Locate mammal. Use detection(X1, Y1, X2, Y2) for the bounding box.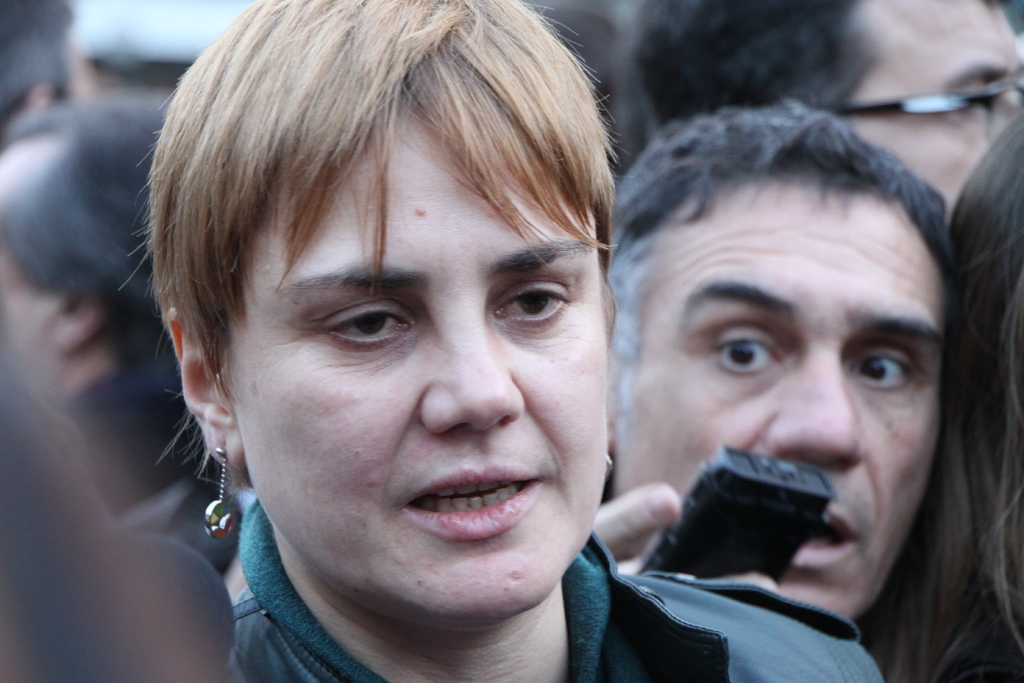
detection(628, 0, 1023, 202).
